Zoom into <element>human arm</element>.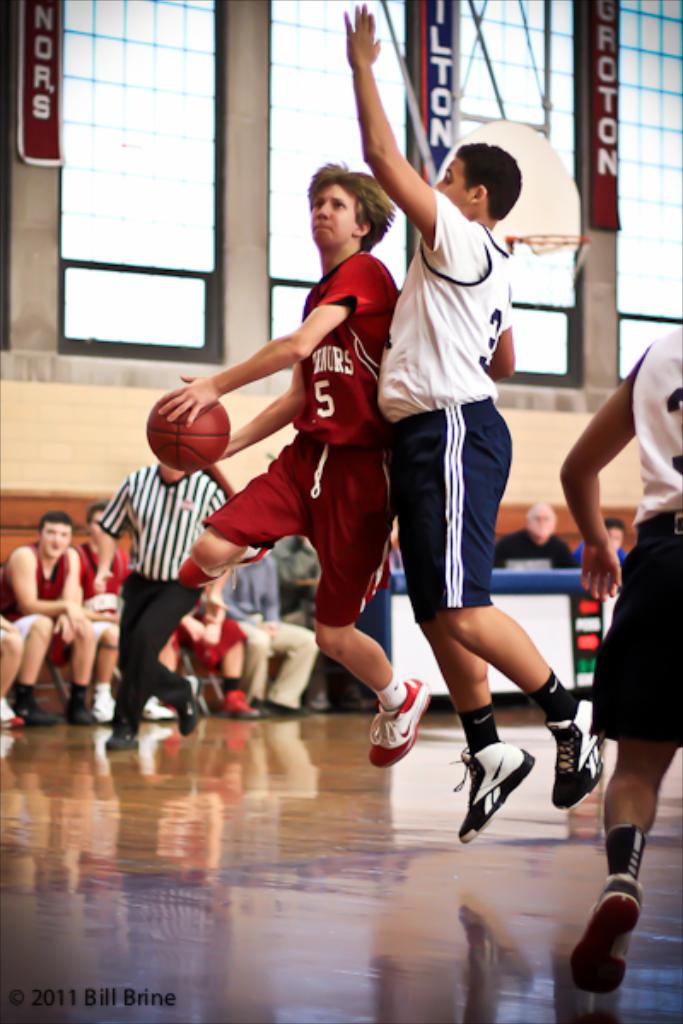
Zoom target: left=342, top=17, right=458, bottom=278.
